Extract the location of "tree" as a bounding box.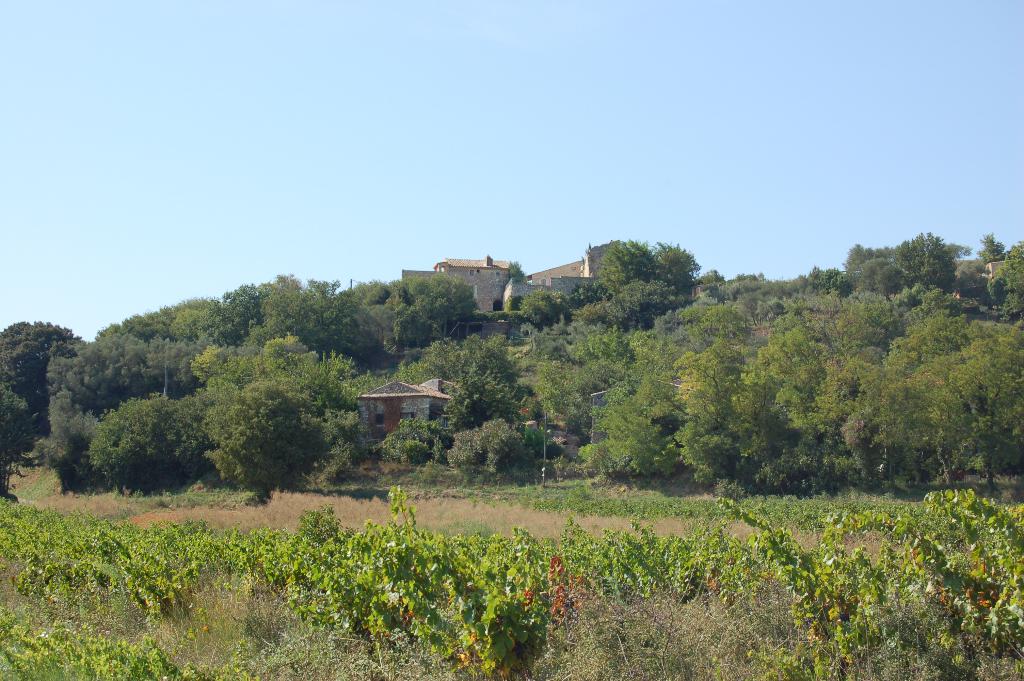
x1=38, y1=345, x2=212, y2=480.
